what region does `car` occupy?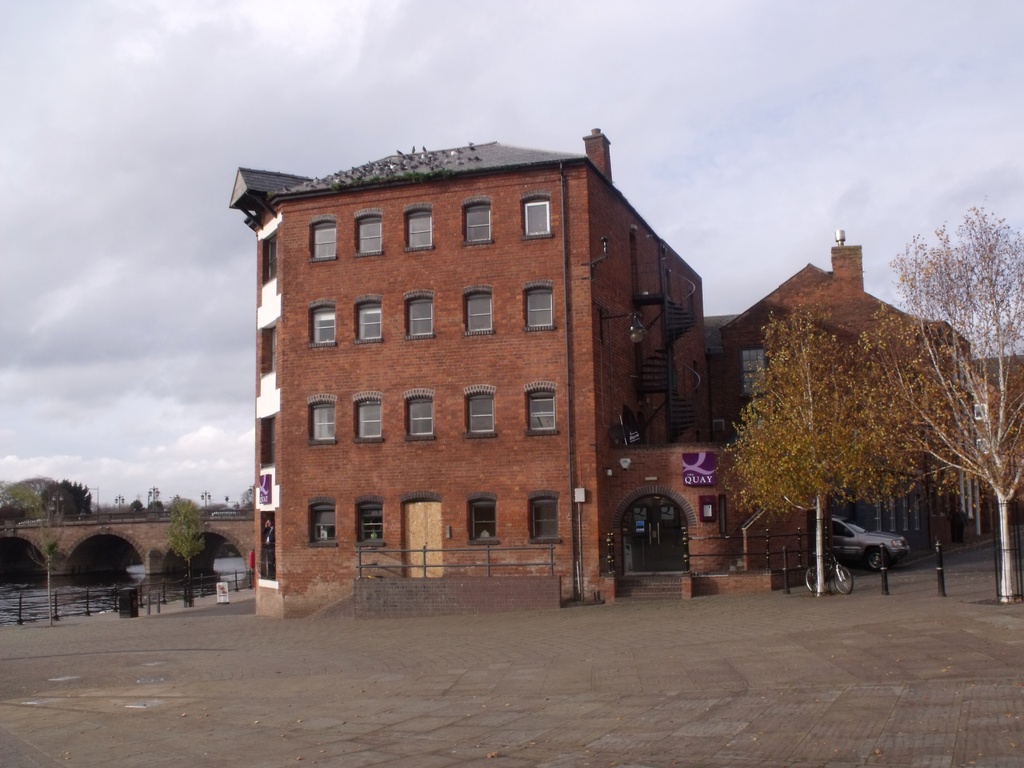
[left=829, top=514, right=916, bottom=571].
